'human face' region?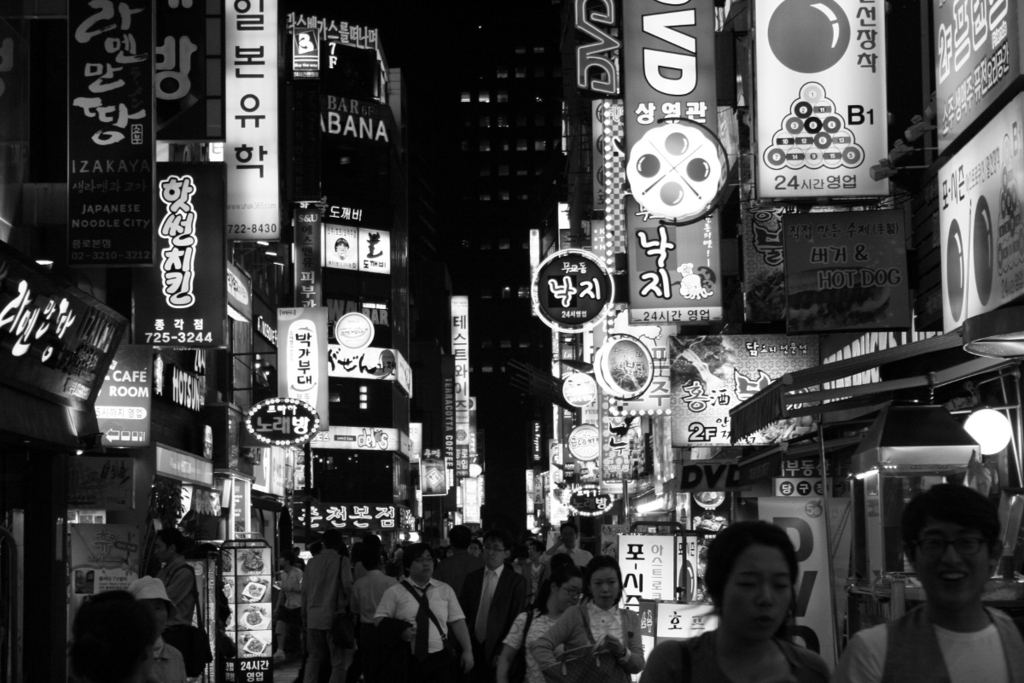
{"left": 914, "top": 518, "right": 989, "bottom": 605}
